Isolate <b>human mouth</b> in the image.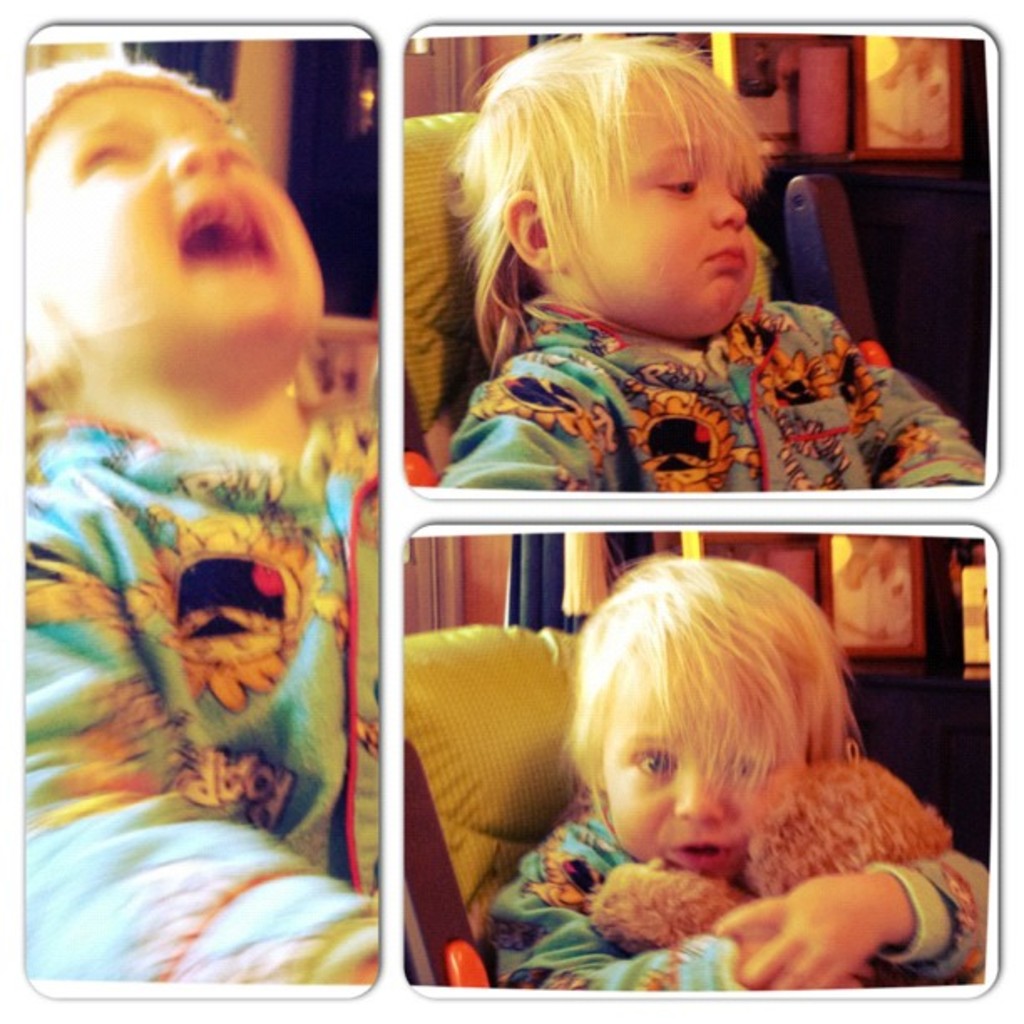
Isolated region: (179,192,284,271).
